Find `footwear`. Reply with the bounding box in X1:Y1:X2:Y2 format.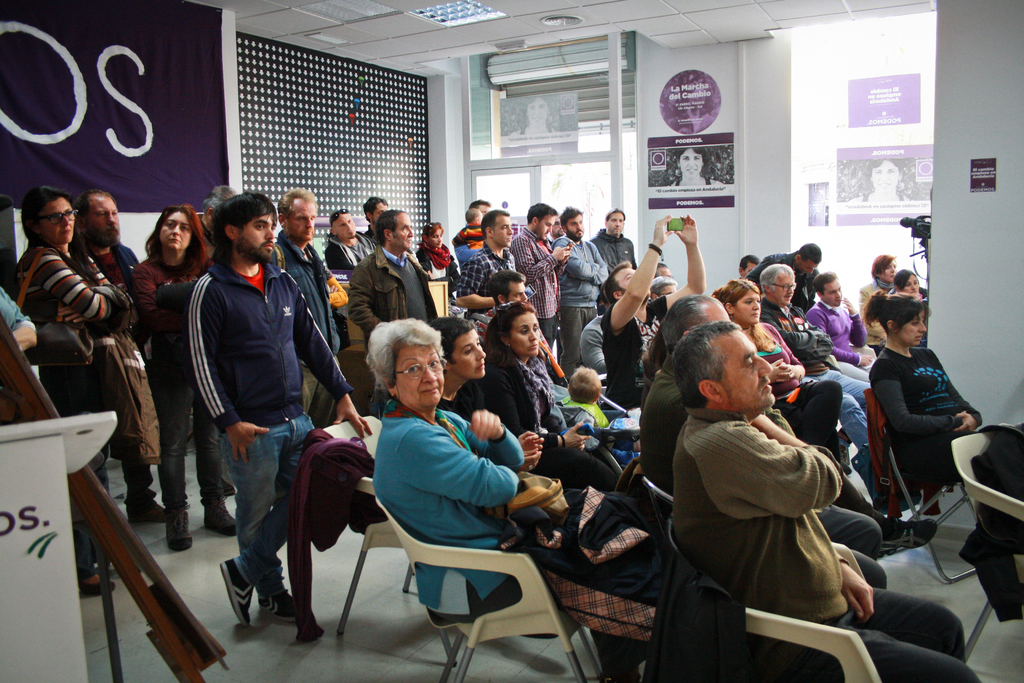
877:514:940:564.
